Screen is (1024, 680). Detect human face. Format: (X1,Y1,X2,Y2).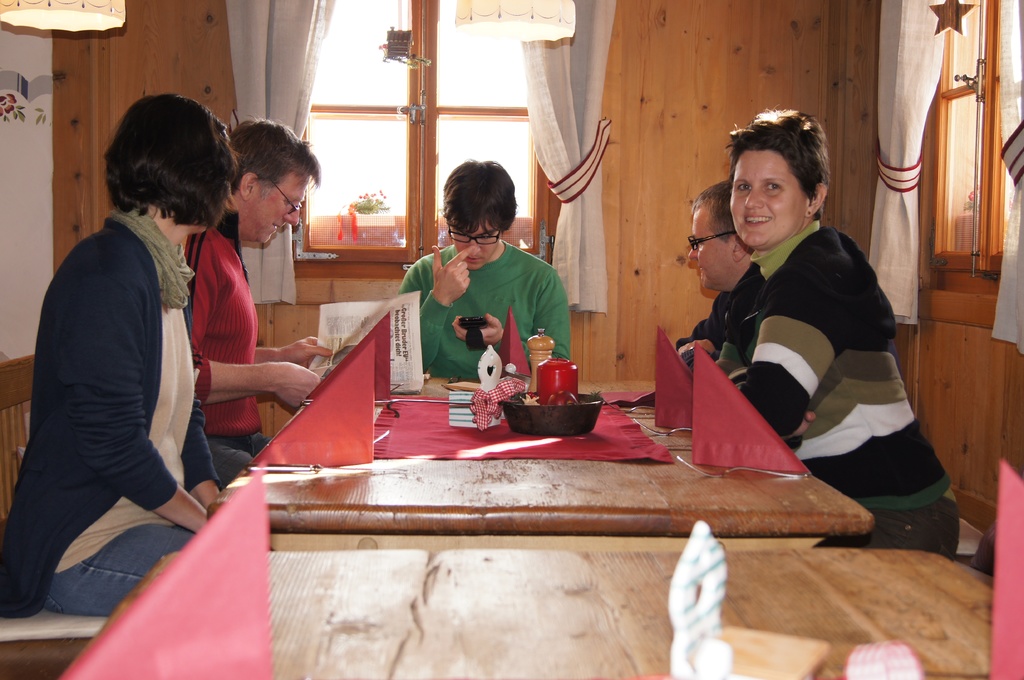
(687,211,733,291).
